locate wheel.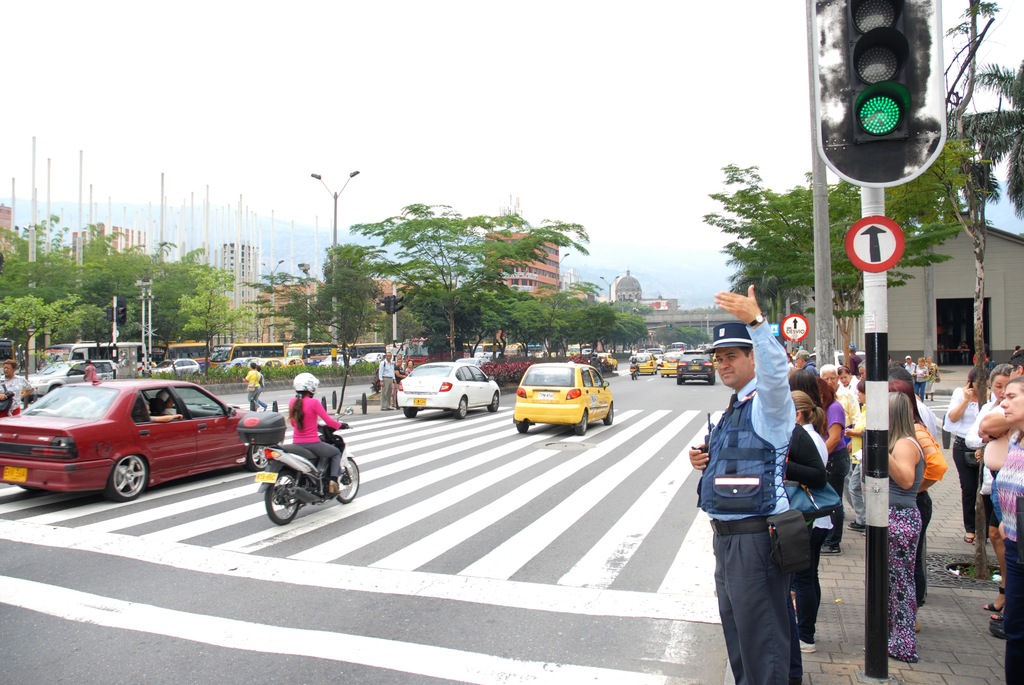
Bounding box: Rect(488, 393, 500, 410).
